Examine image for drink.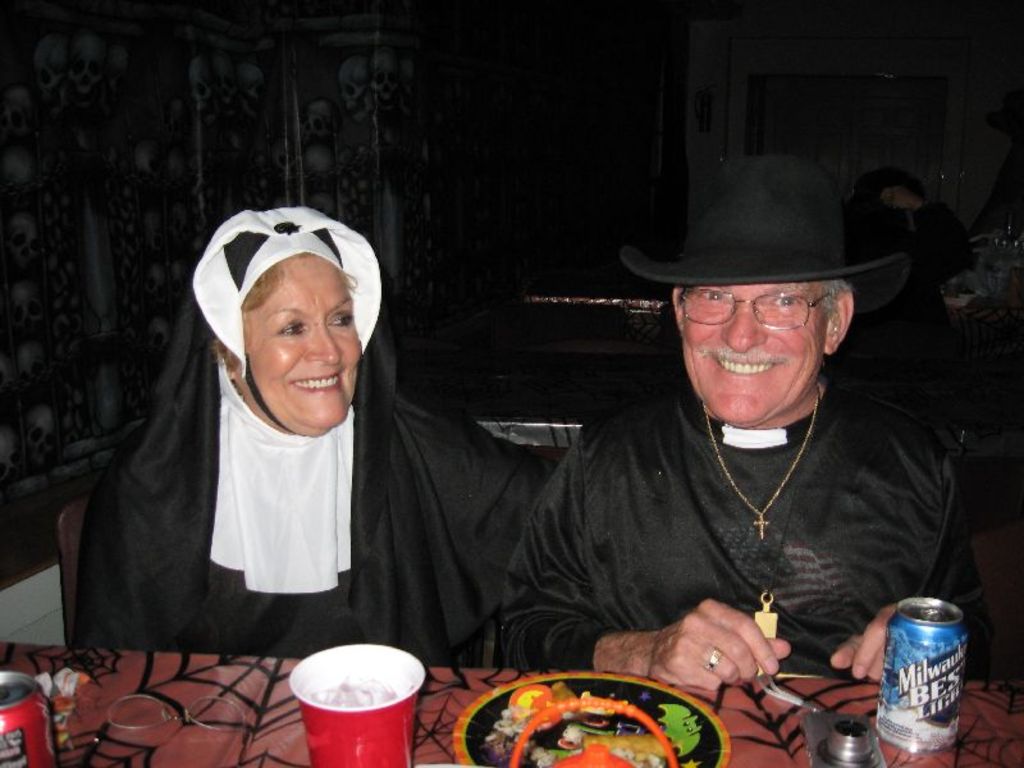
Examination result: {"x1": 888, "y1": 603, "x2": 979, "y2": 762}.
